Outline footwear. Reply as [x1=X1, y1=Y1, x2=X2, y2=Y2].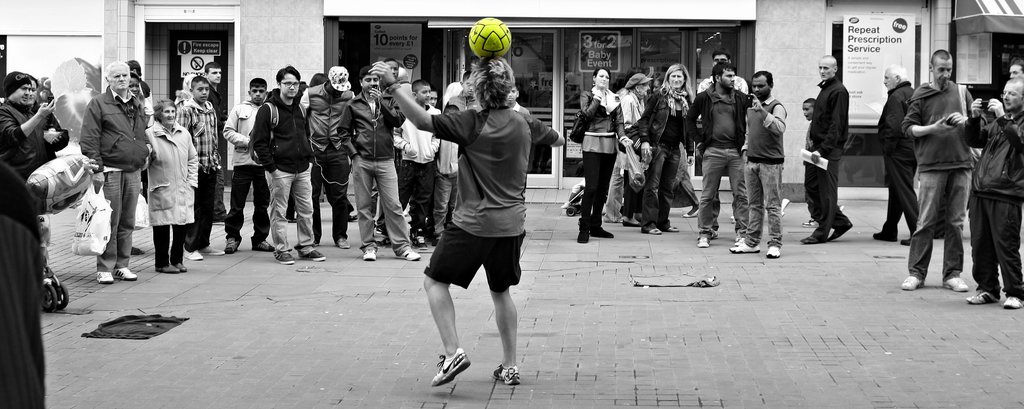
[x1=837, y1=204, x2=845, y2=212].
